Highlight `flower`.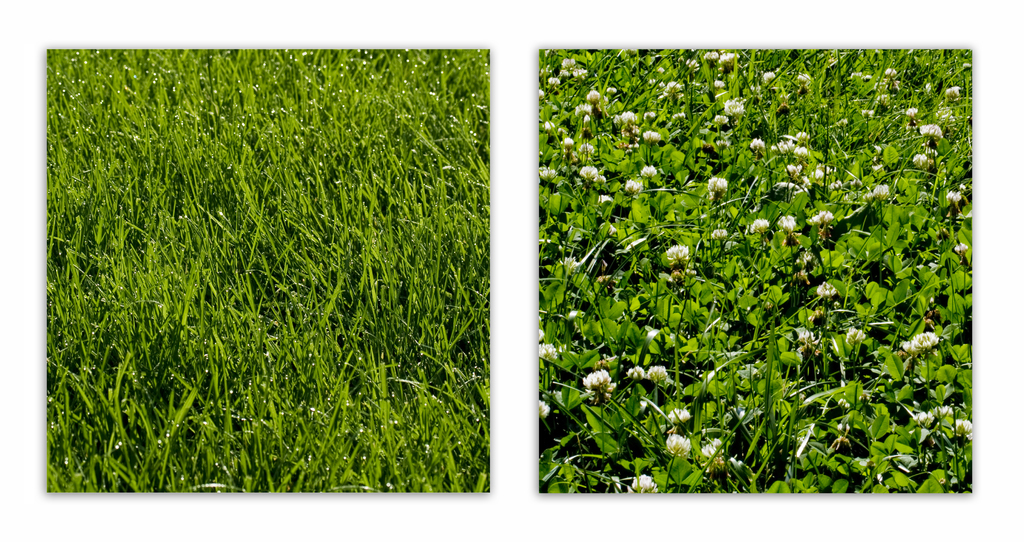
Highlighted region: region(625, 366, 644, 381).
